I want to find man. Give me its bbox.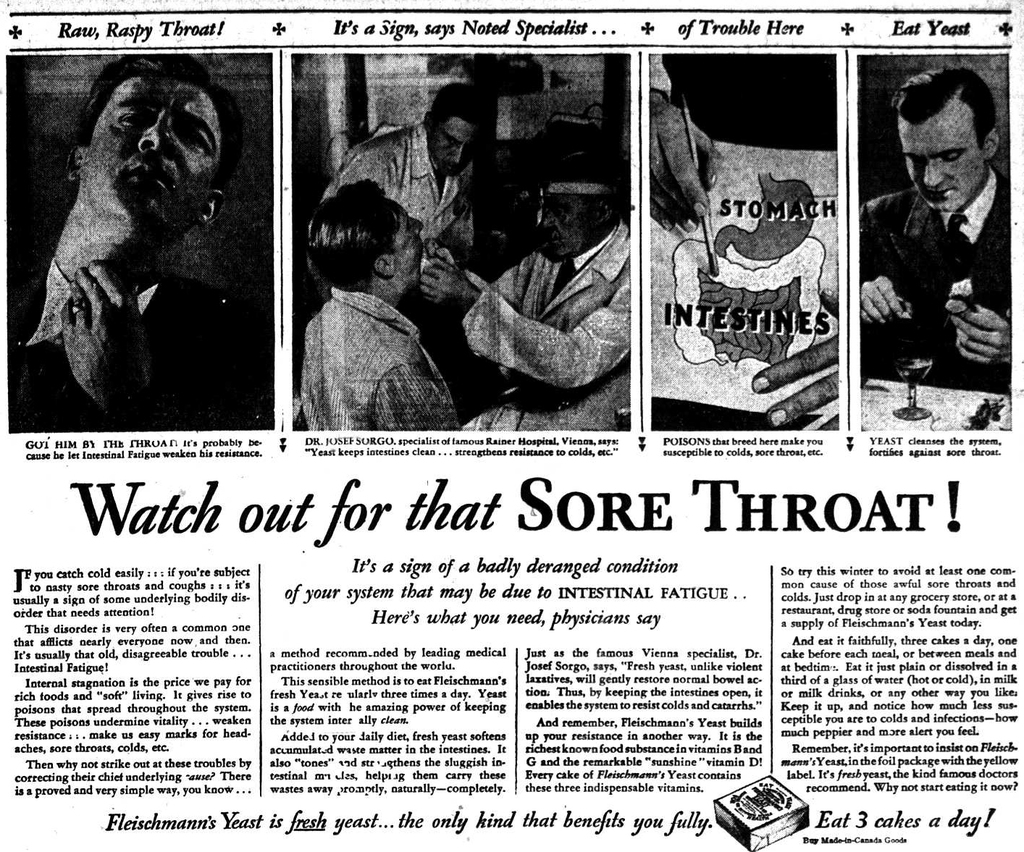
select_region(301, 172, 461, 424).
